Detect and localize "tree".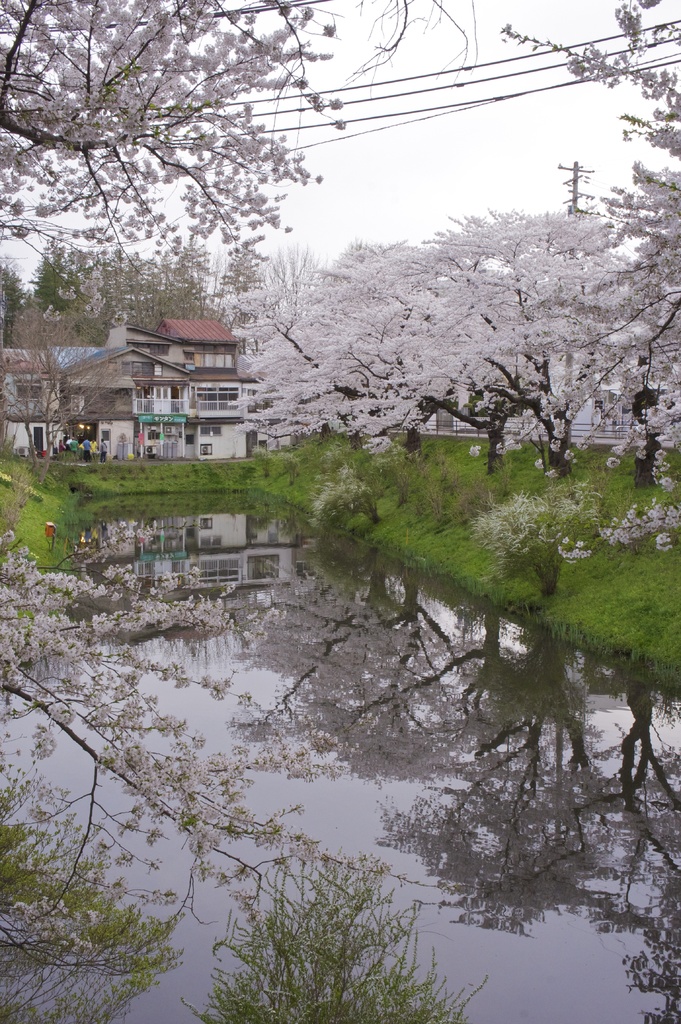
Localized at <bbox>223, 267, 442, 447</bbox>.
